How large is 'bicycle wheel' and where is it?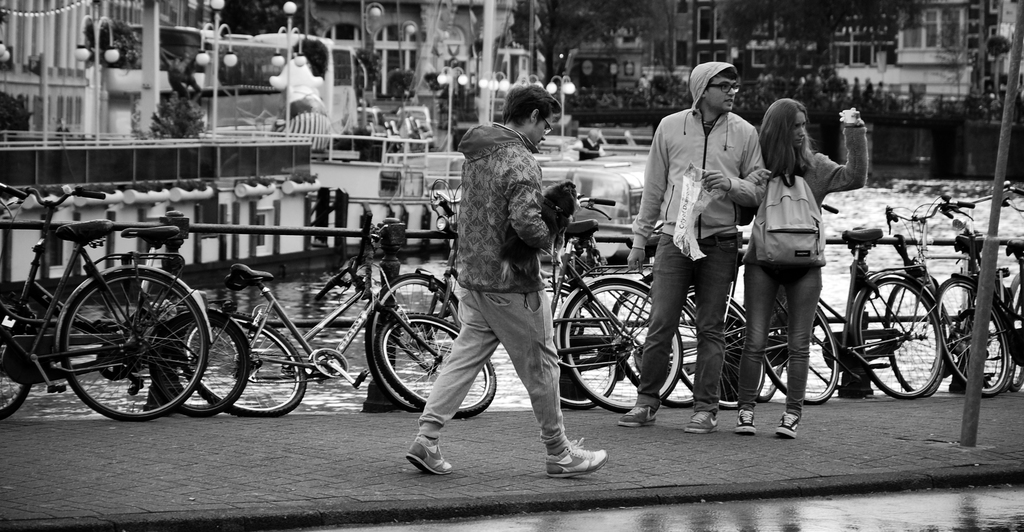
Bounding box: 964 289 1023 397.
